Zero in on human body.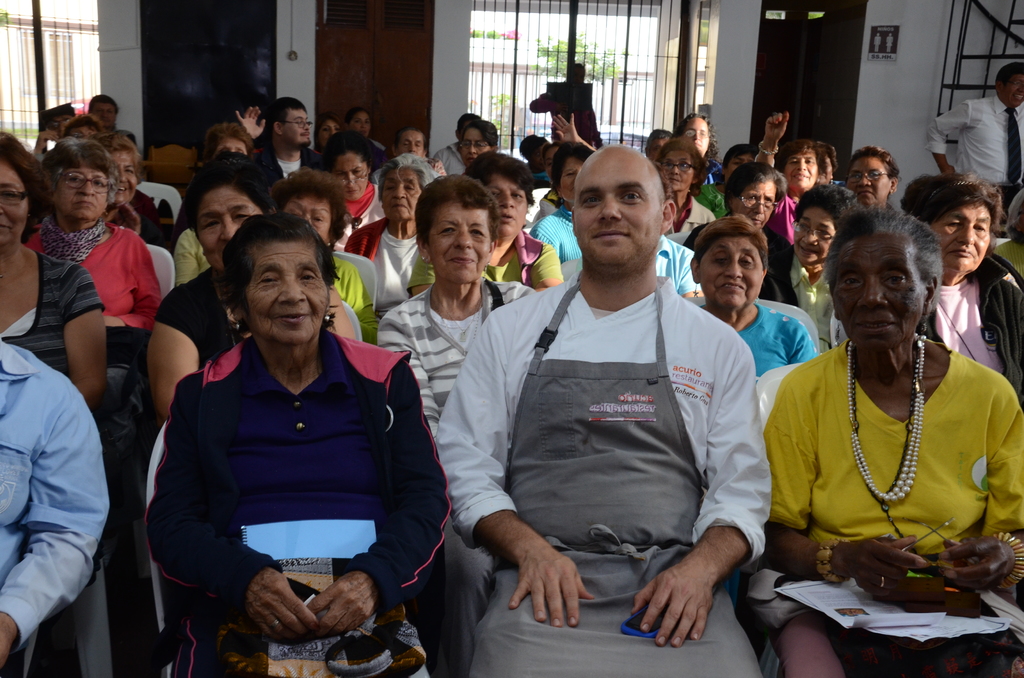
Zeroed in: detection(136, 217, 431, 677).
